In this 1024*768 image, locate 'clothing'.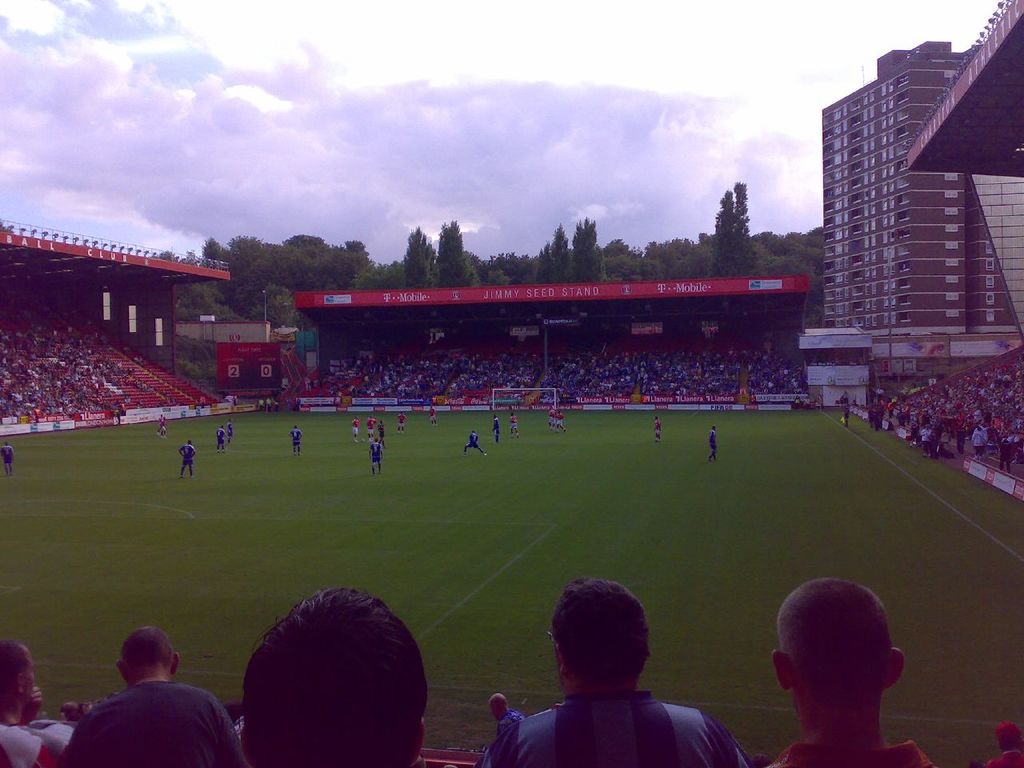
Bounding box: 970:430:988:454.
